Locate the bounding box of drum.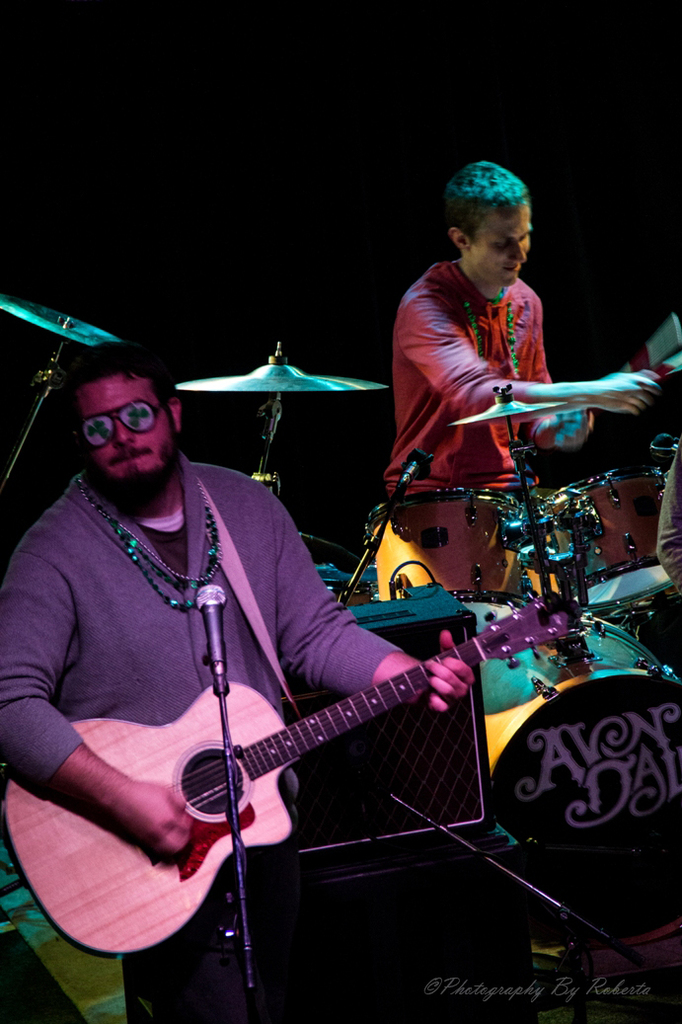
Bounding box: bbox=(526, 469, 681, 616).
